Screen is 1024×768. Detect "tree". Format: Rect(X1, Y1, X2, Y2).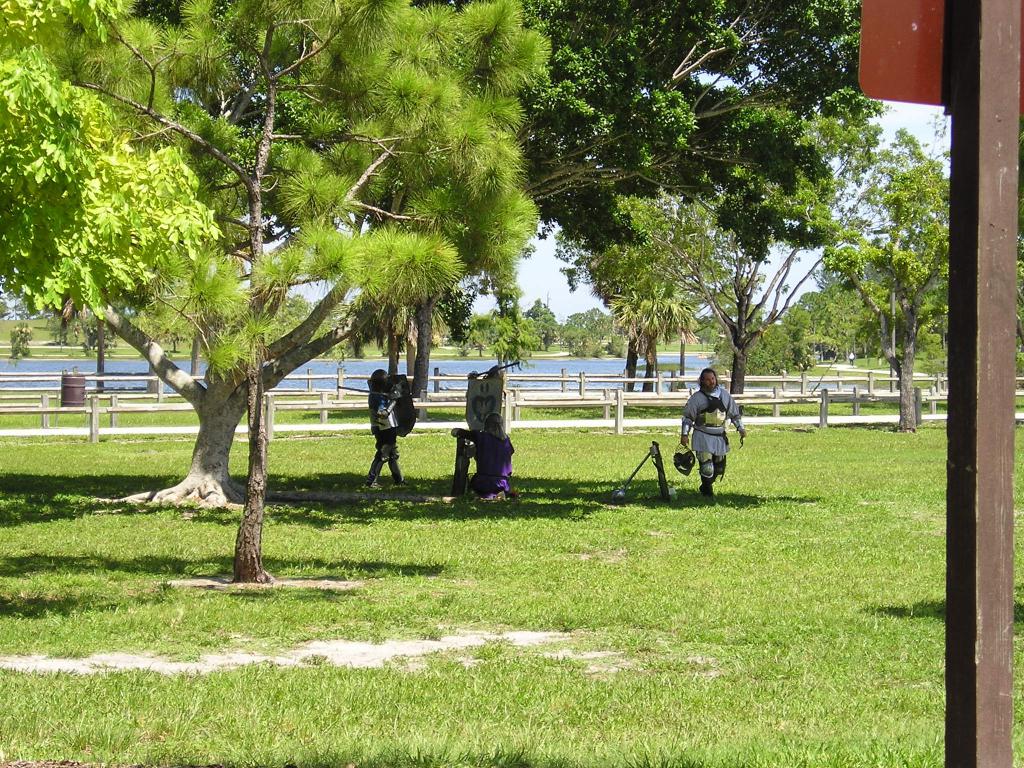
Rect(0, 0, 223, 325).
